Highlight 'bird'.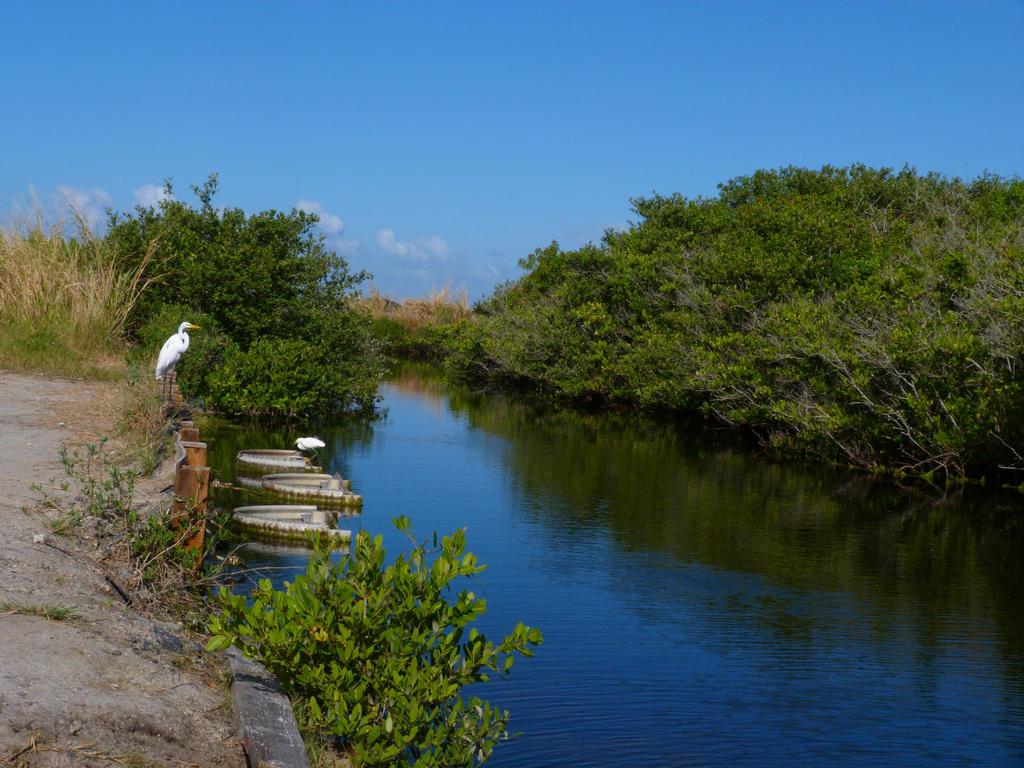
Highlighted region: {"x1": 134, "y1": 316, "x2": 195, "y2": 399}.
